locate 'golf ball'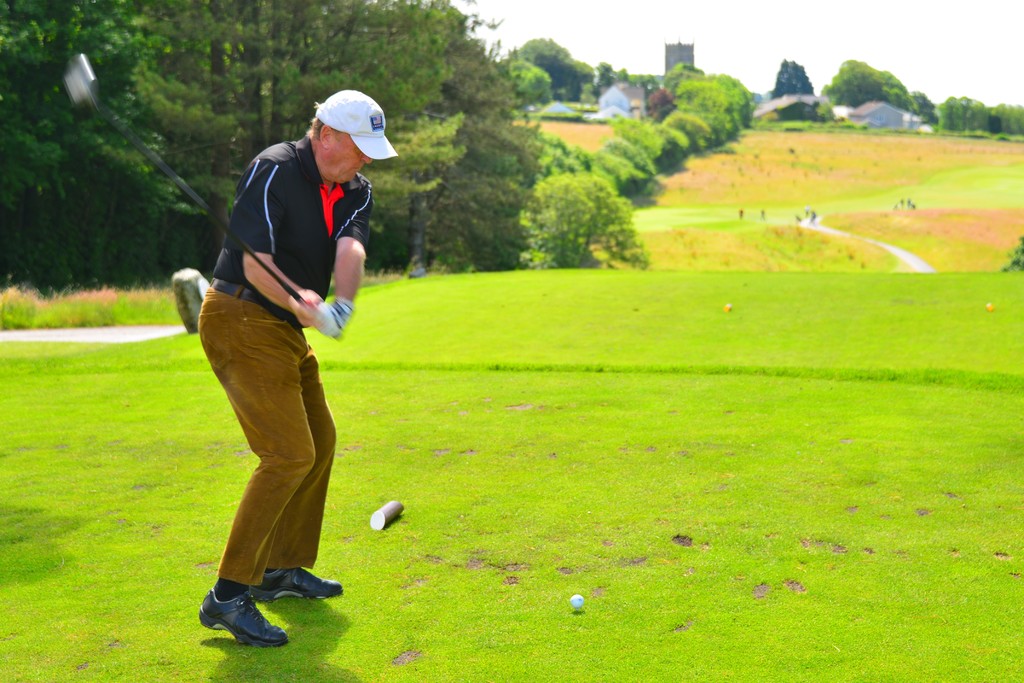
l=569, t=587, r=589, b=616
